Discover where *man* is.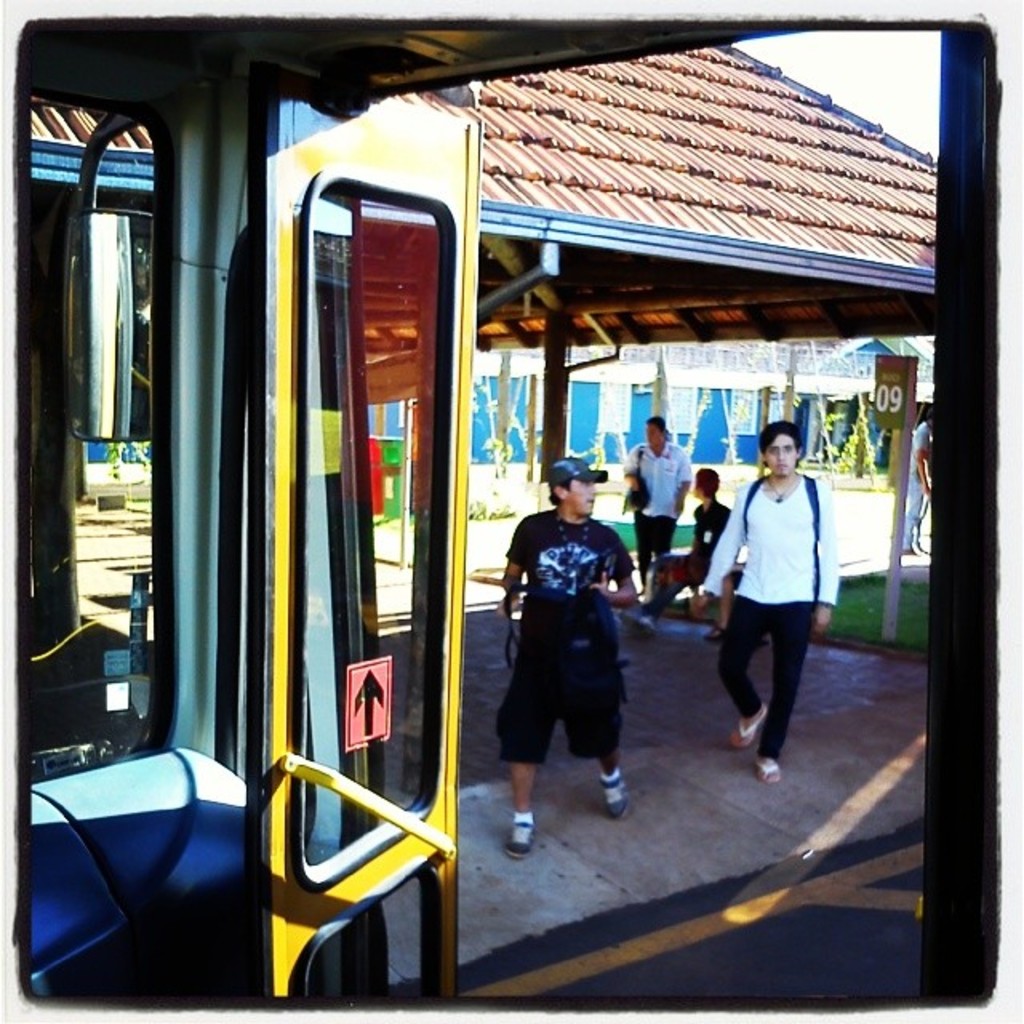
Discovered at [x1=717, y1=426, x2=854, y2=768].
